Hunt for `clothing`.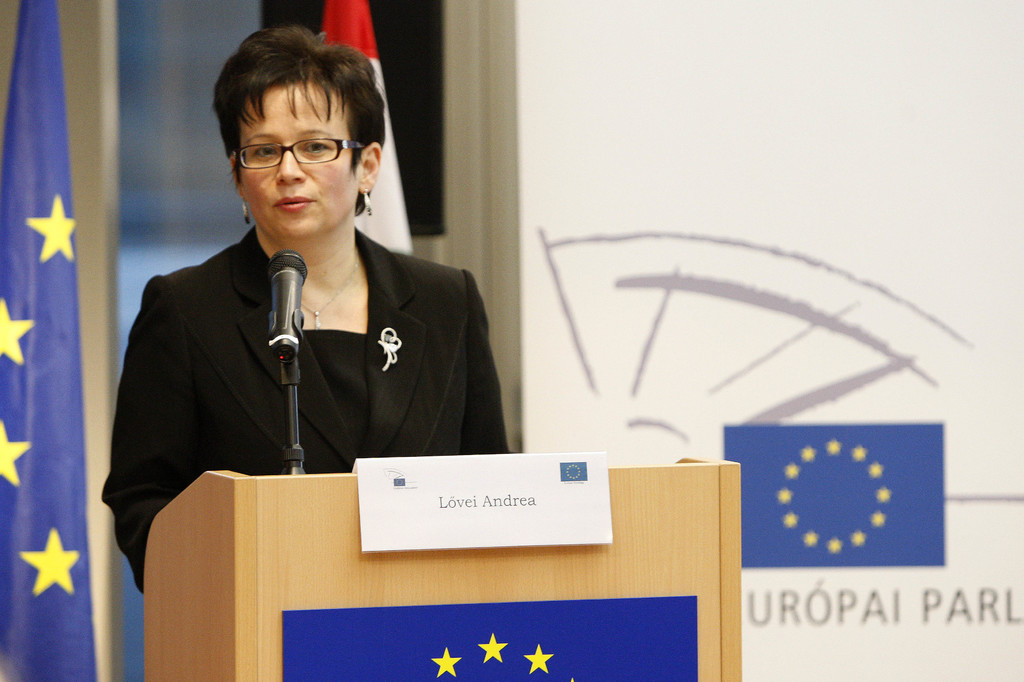
Hunted down at left=101, top=227, right=506, bottom=592.
